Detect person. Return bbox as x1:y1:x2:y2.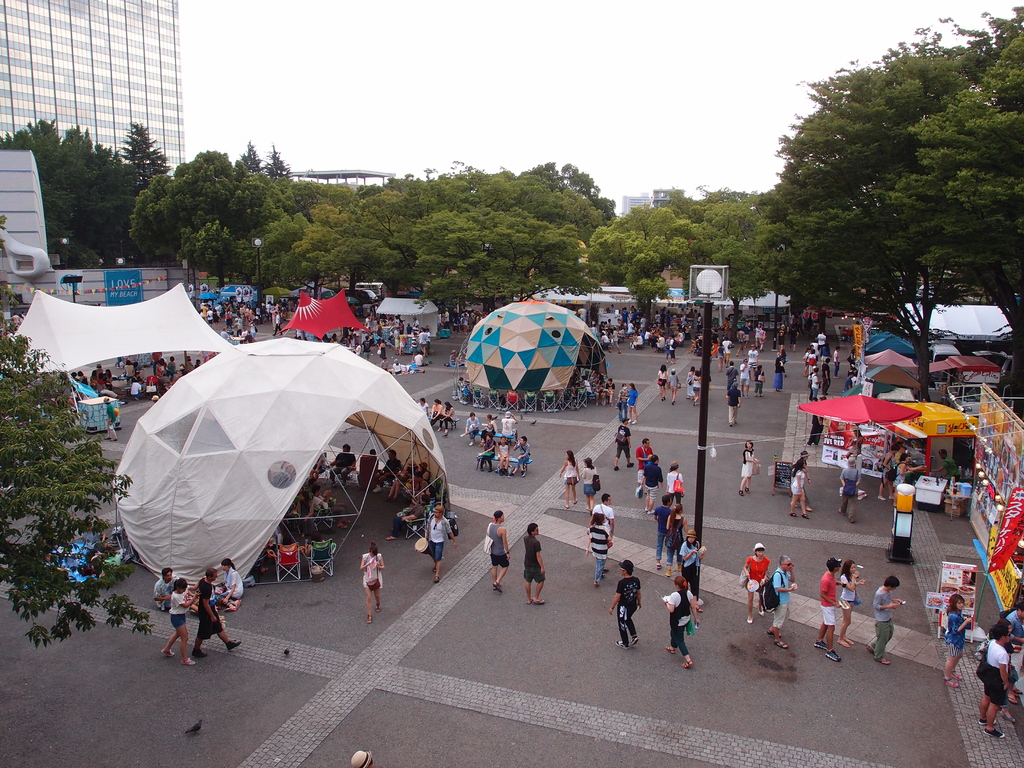
657:463:685:505.
